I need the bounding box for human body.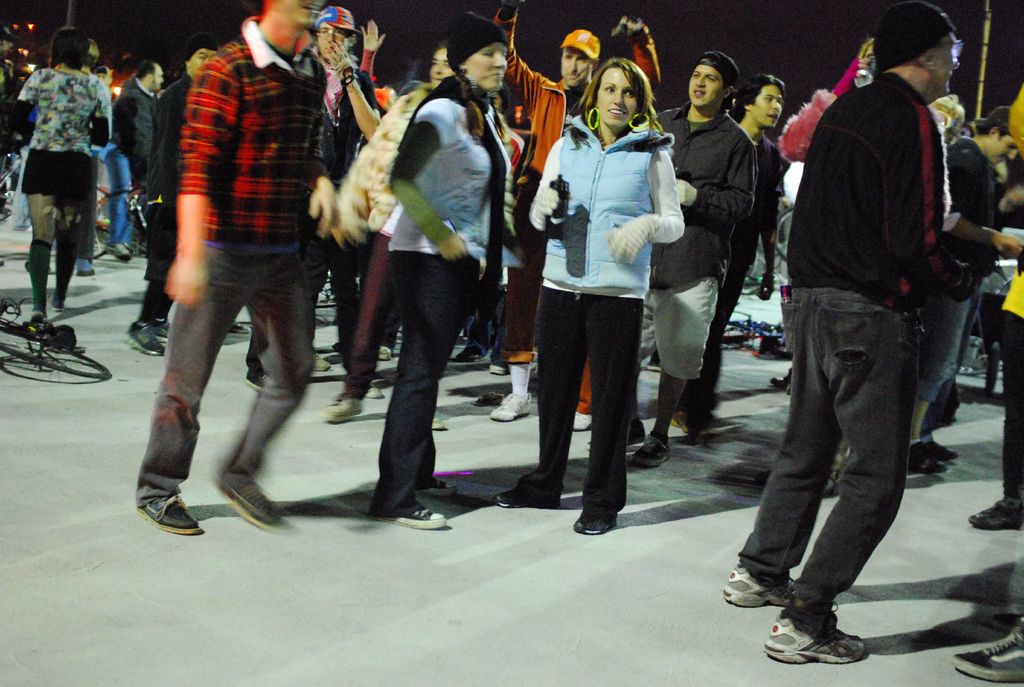
Here it is: rect(107, 53, 170, 263).
